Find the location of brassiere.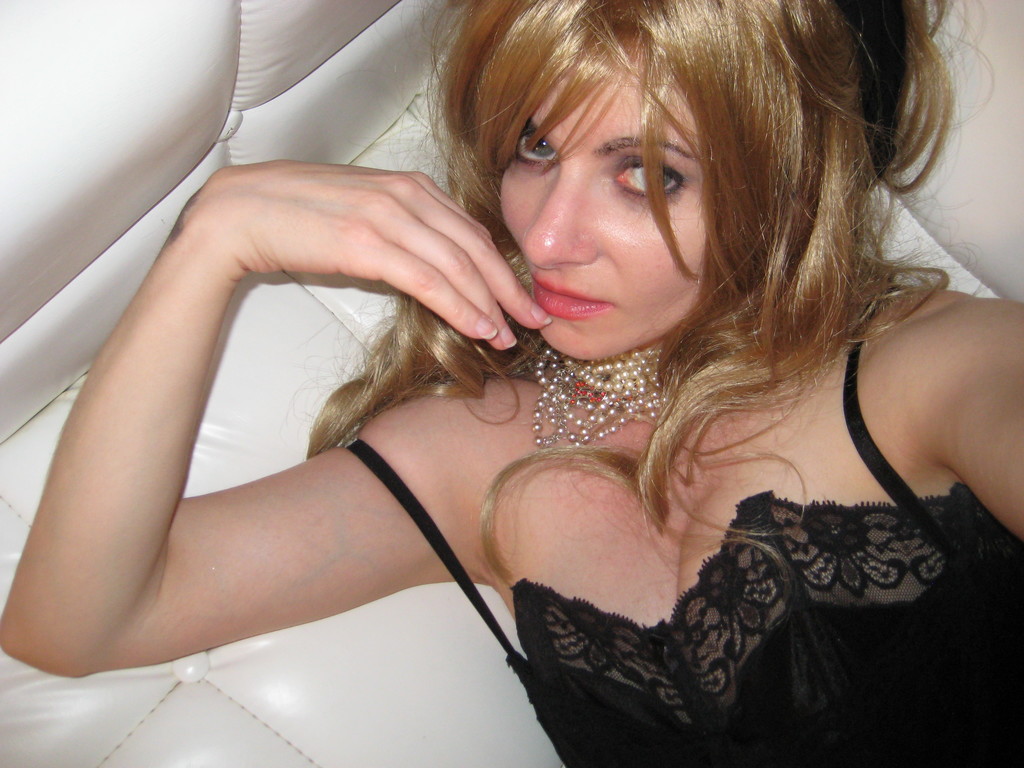
Location: 344/275/1023/767.
